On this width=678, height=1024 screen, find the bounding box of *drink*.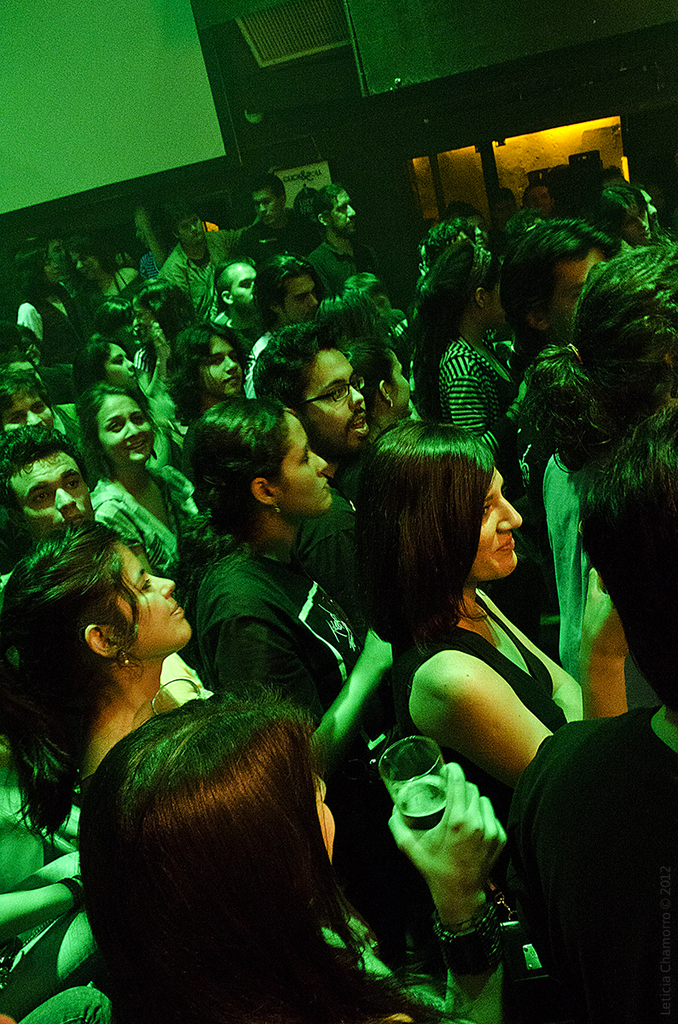
Bounding box: [395, 775, 447, 828].
